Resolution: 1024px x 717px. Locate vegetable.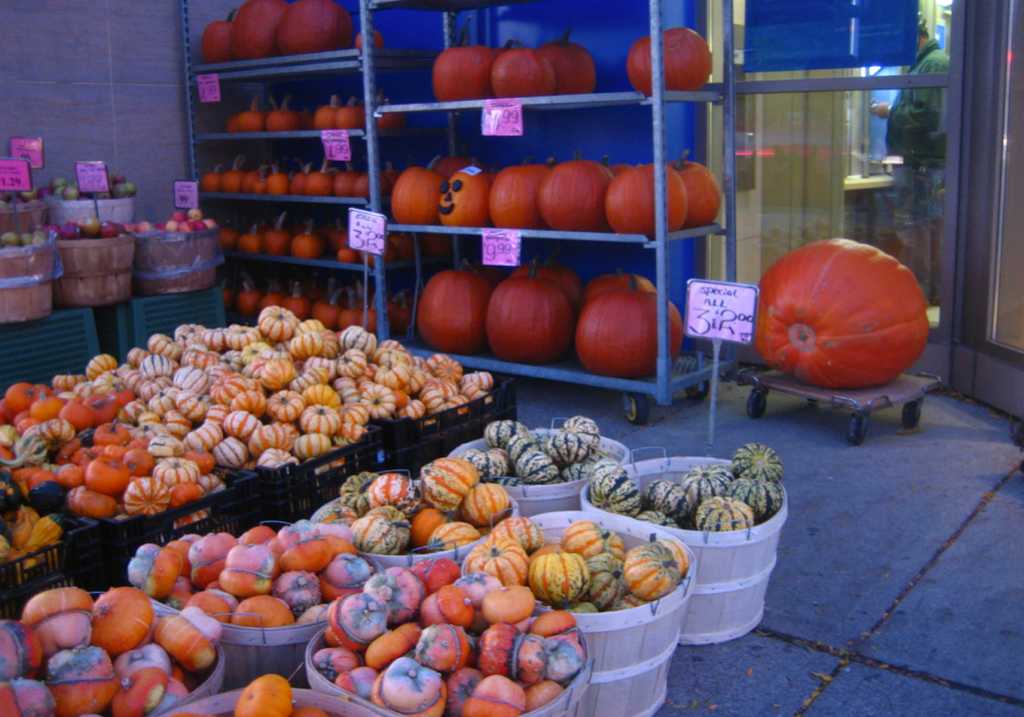
214,433,246,467.
